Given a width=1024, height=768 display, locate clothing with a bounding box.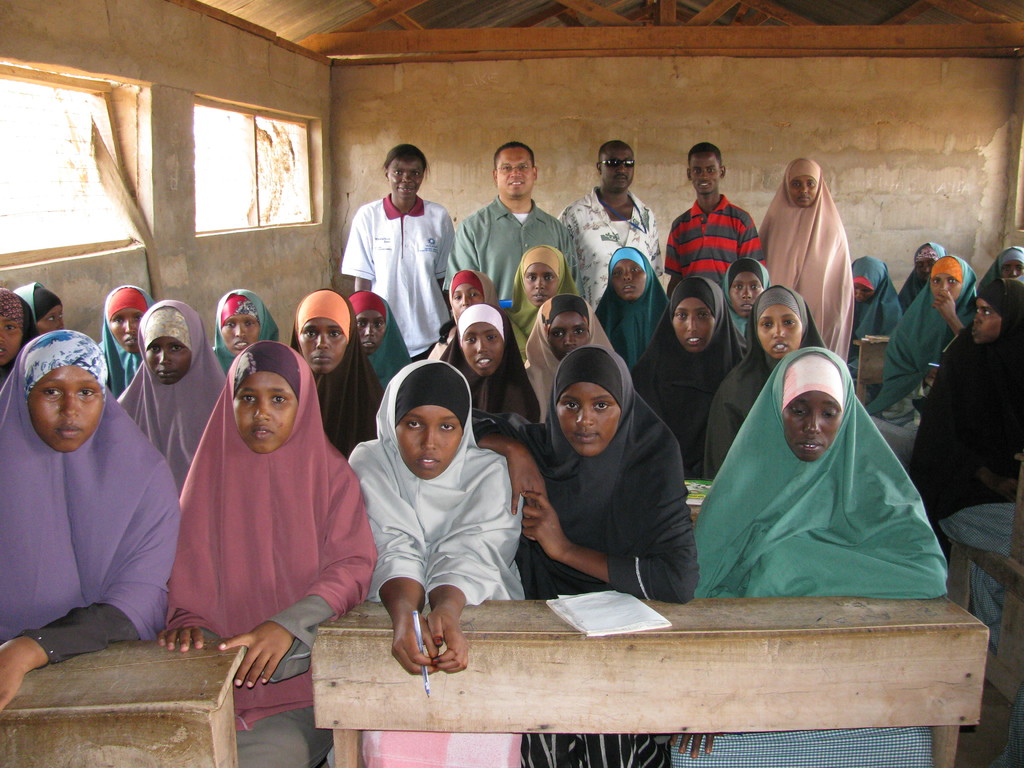
Located: <region>697, 287, 822, 468</region>.
